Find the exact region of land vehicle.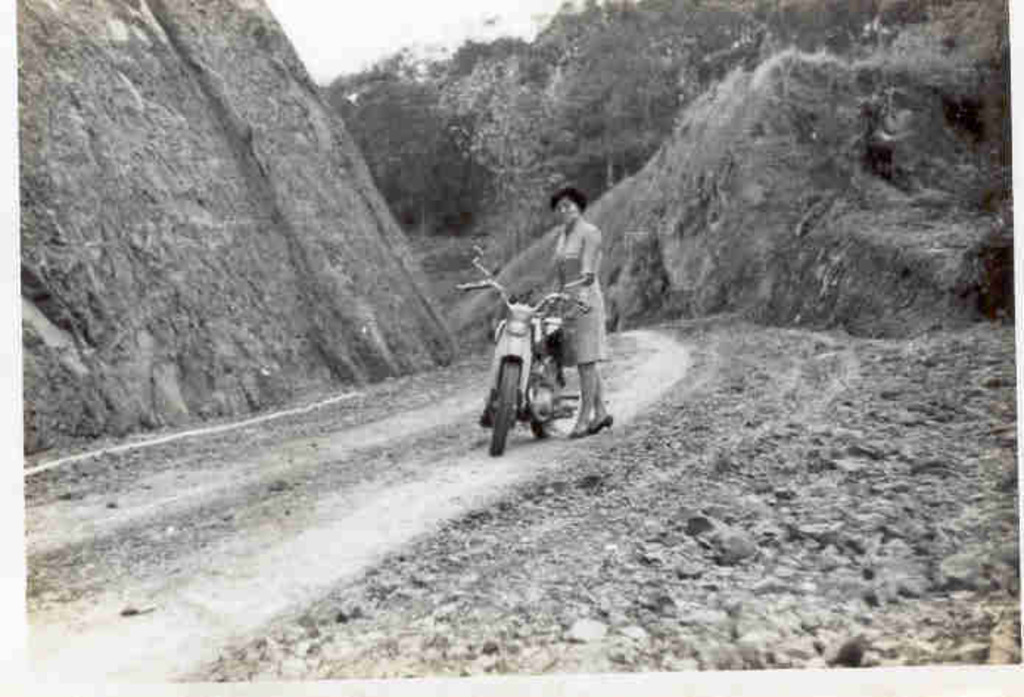
Exact region: [470, 267, 628, 460].
